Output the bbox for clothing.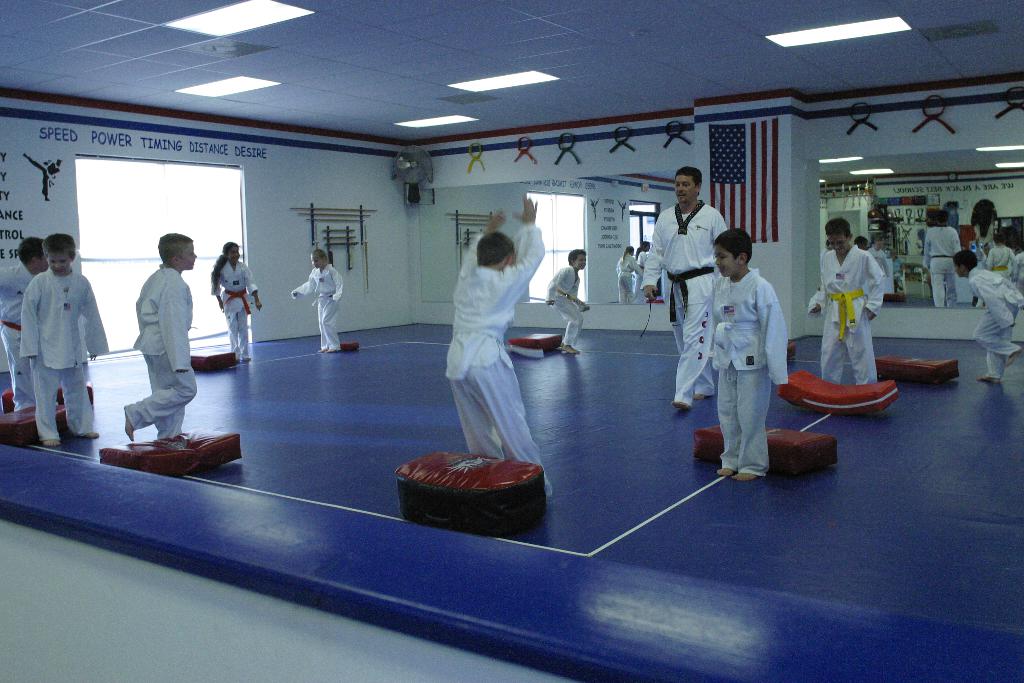
{"left": 692, "top": 238, "right": 801, "bottom": 472}.
